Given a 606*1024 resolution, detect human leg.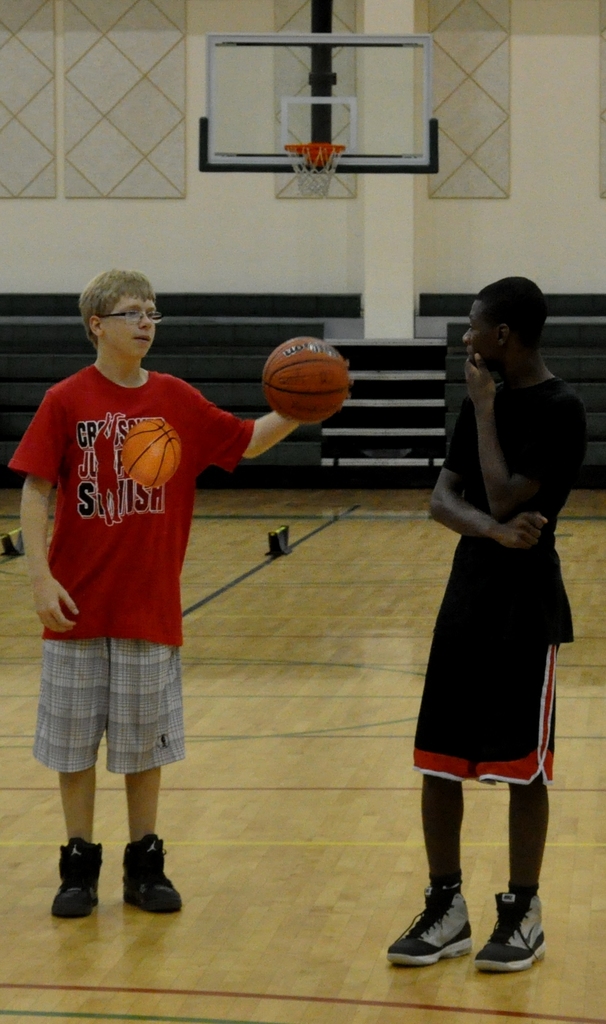
{"left": 479, "top": 555, "right": 551, "bottom": 968}.
